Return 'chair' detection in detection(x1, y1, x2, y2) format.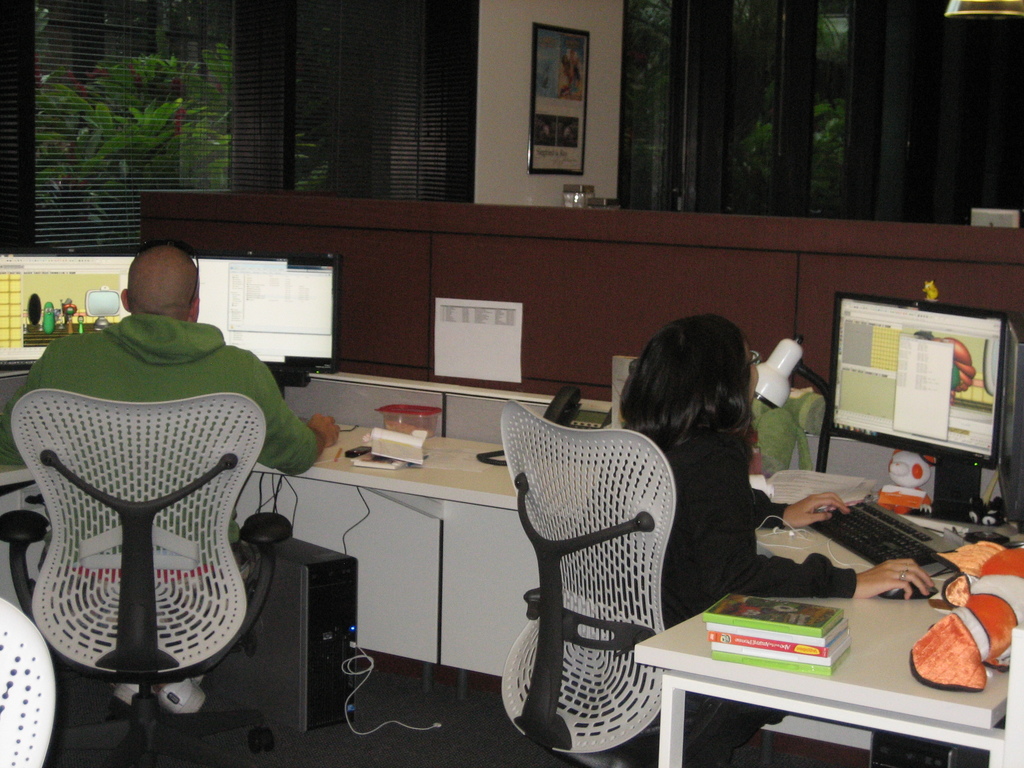
detection(499, 398, 774, 767).
